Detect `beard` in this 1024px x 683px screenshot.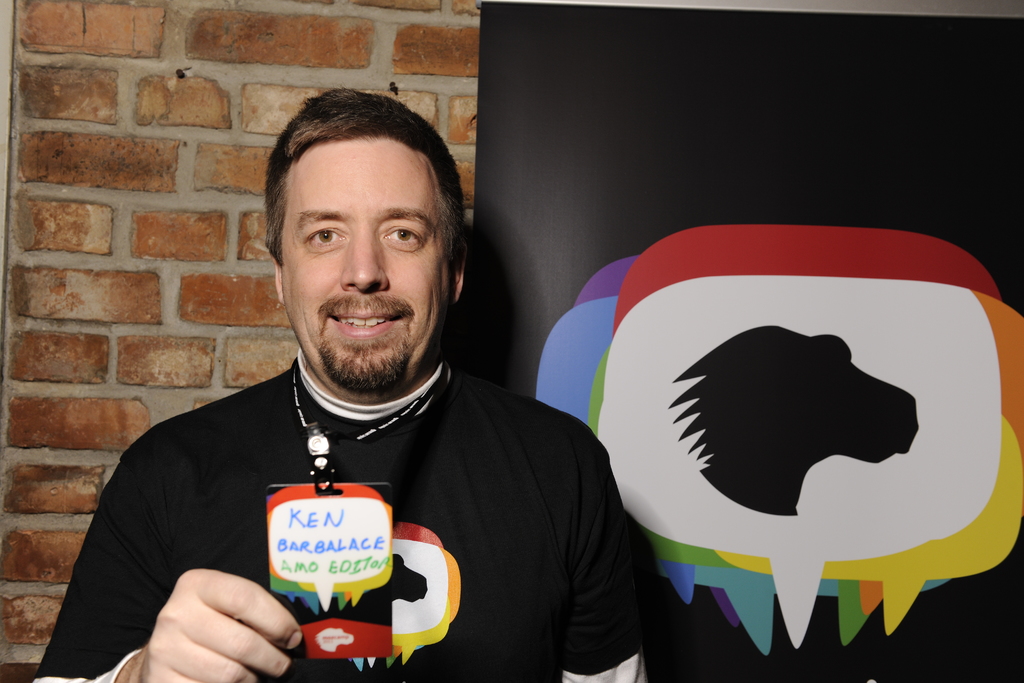
Detection: 312:330:412:396.
